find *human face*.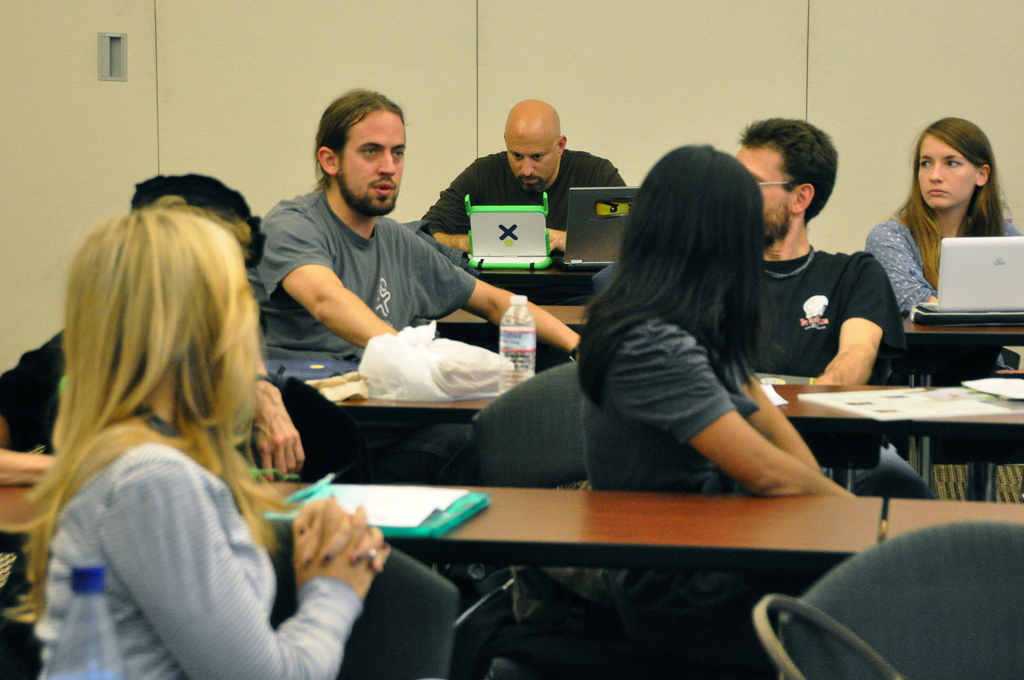
detection(339, 109, 406, 213).
